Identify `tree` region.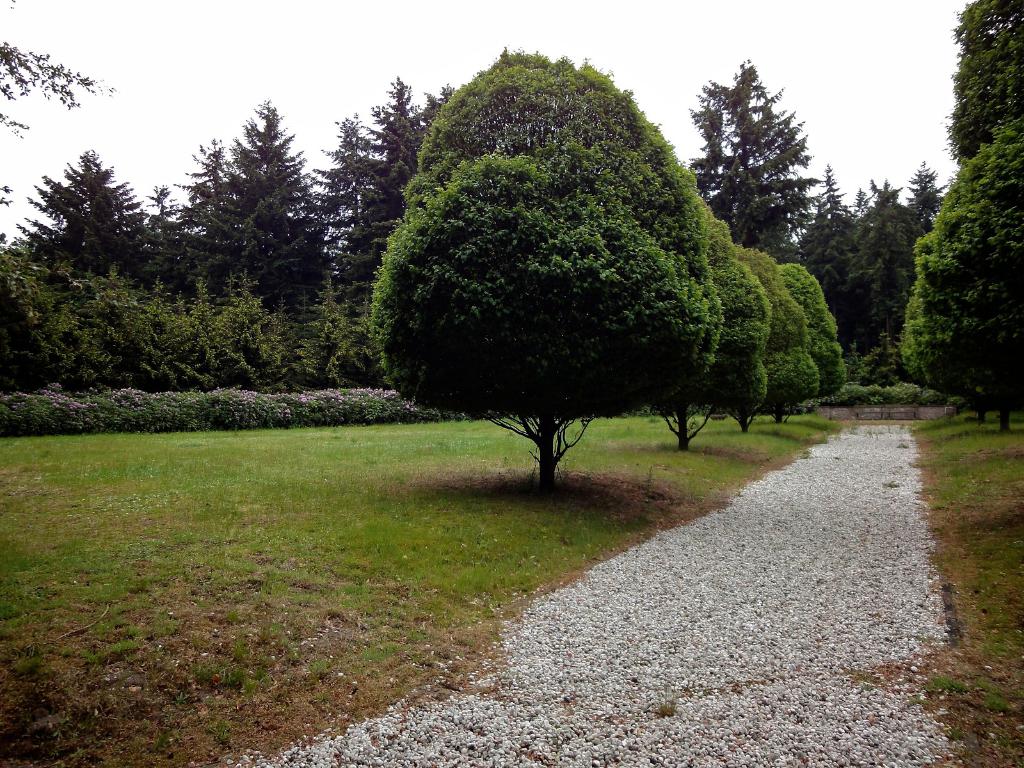
Region: [695, 67, 820, 278].
